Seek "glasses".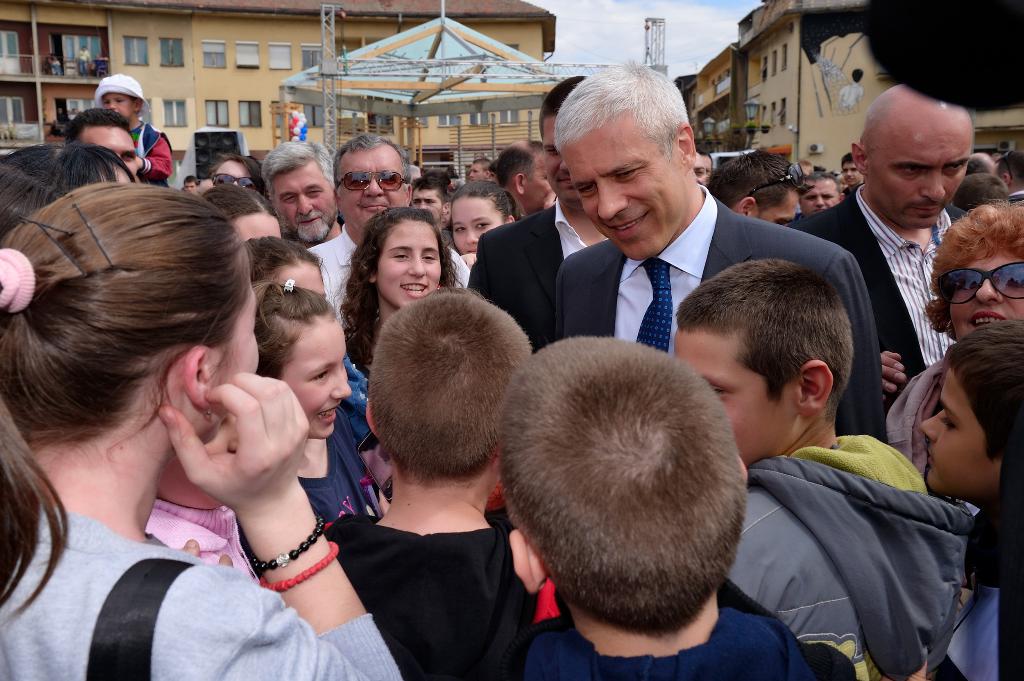
(x1=927, y1=257, x2=1023, y2=307).
